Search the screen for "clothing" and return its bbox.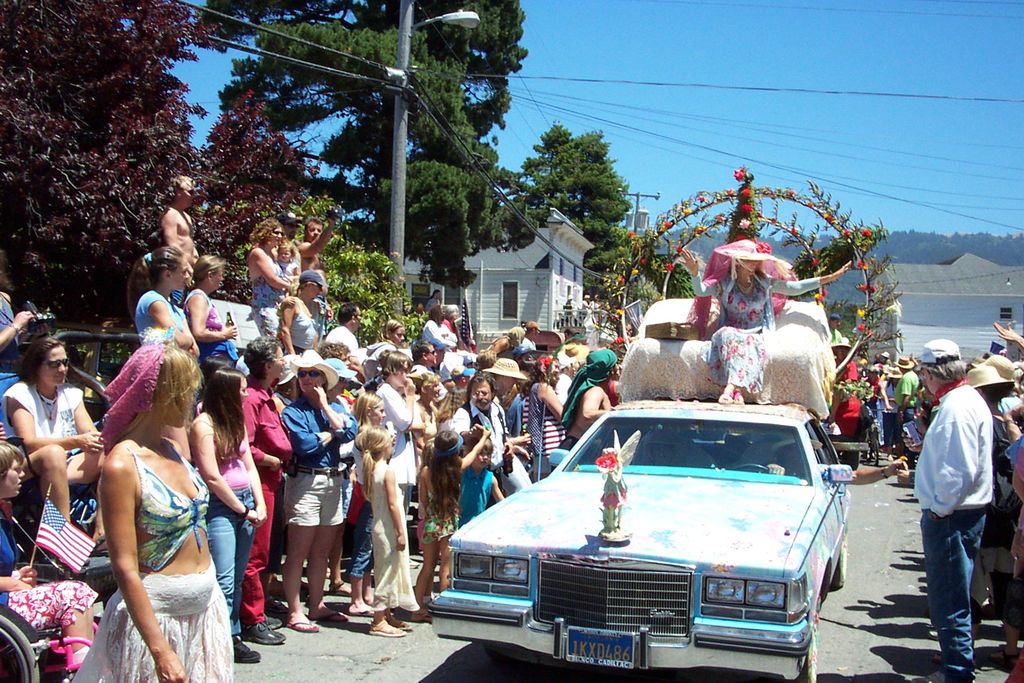
Found: region(201, 416, 257, 641).
